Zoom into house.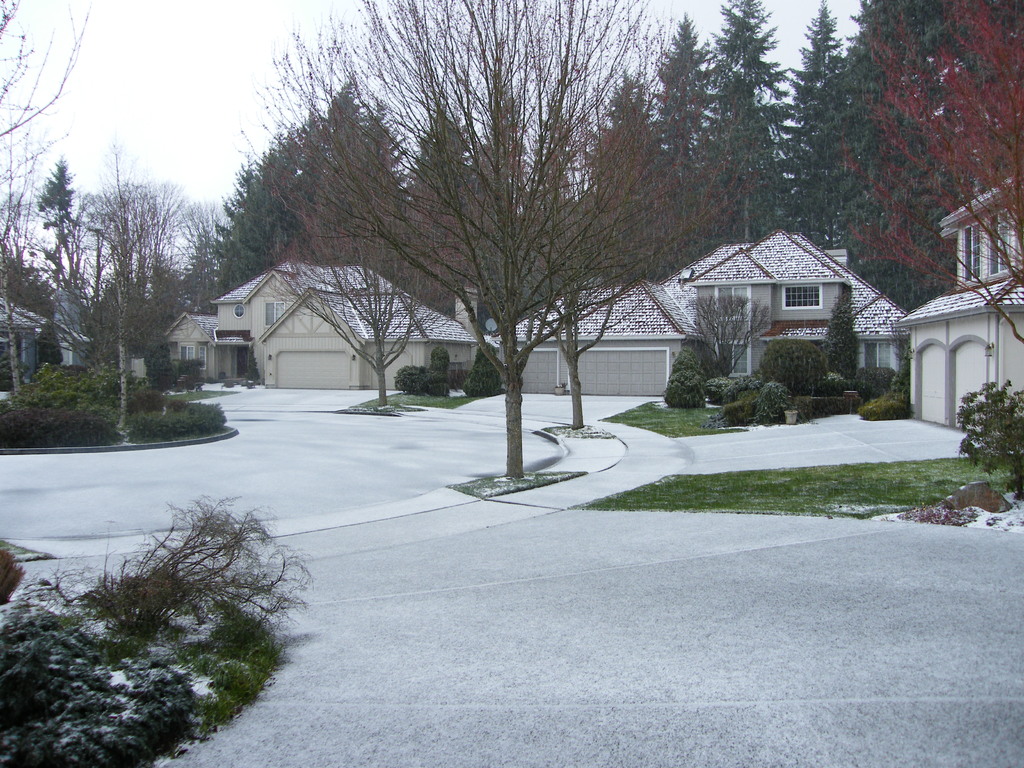
Zoom target: [145, 317, 221, 375].
